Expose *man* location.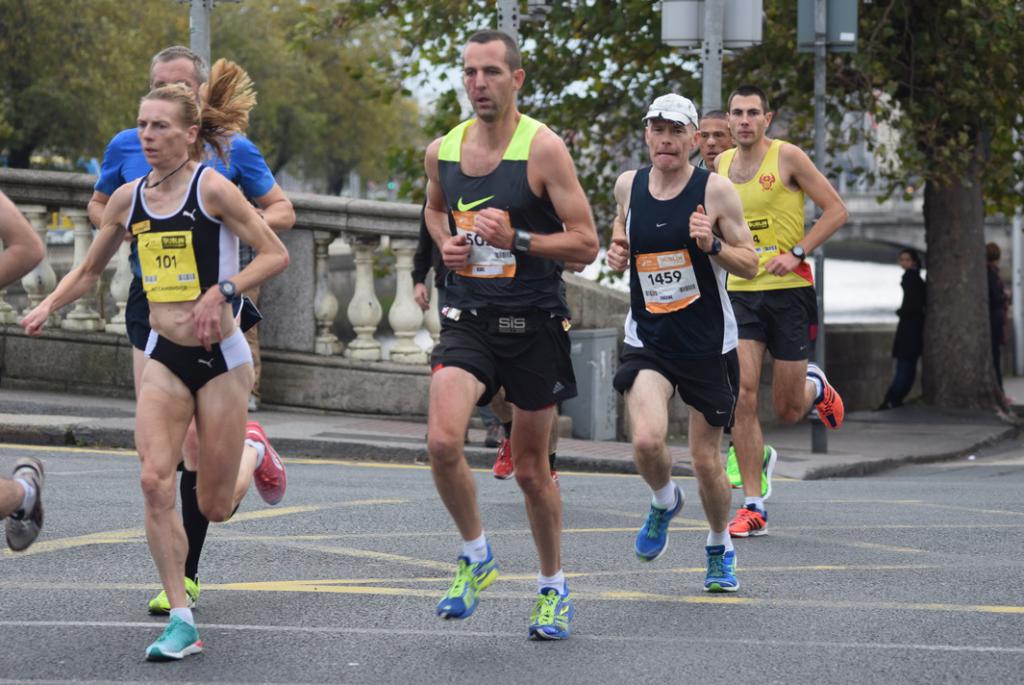
Exposed at 694:110:778:500.
